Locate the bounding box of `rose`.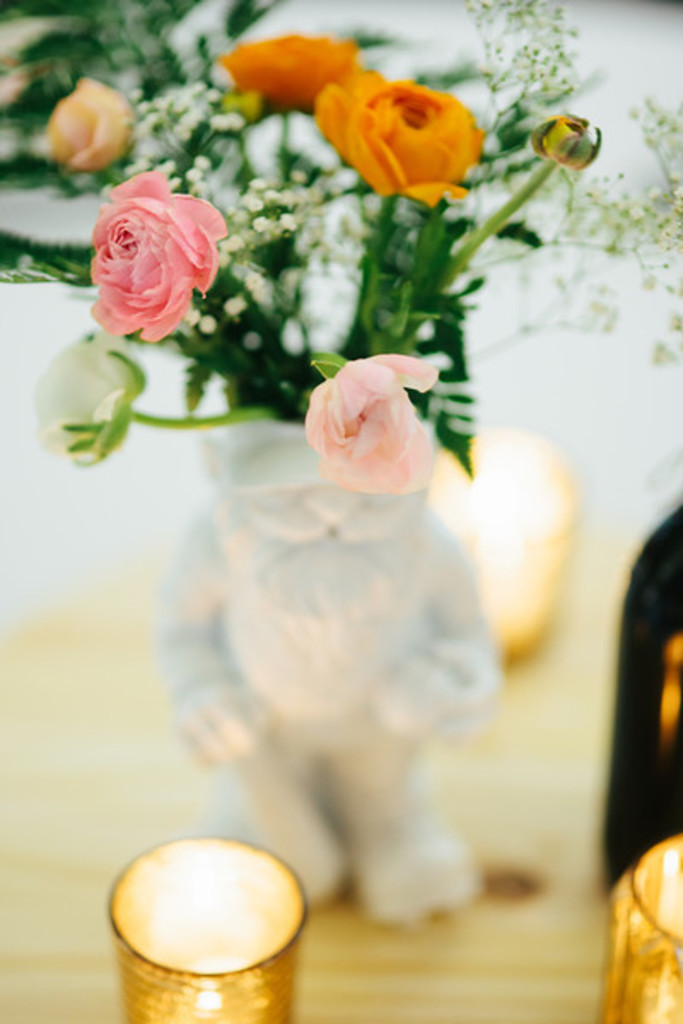
Bounding box: (left=41, top=75, right=138, bottom=172).
